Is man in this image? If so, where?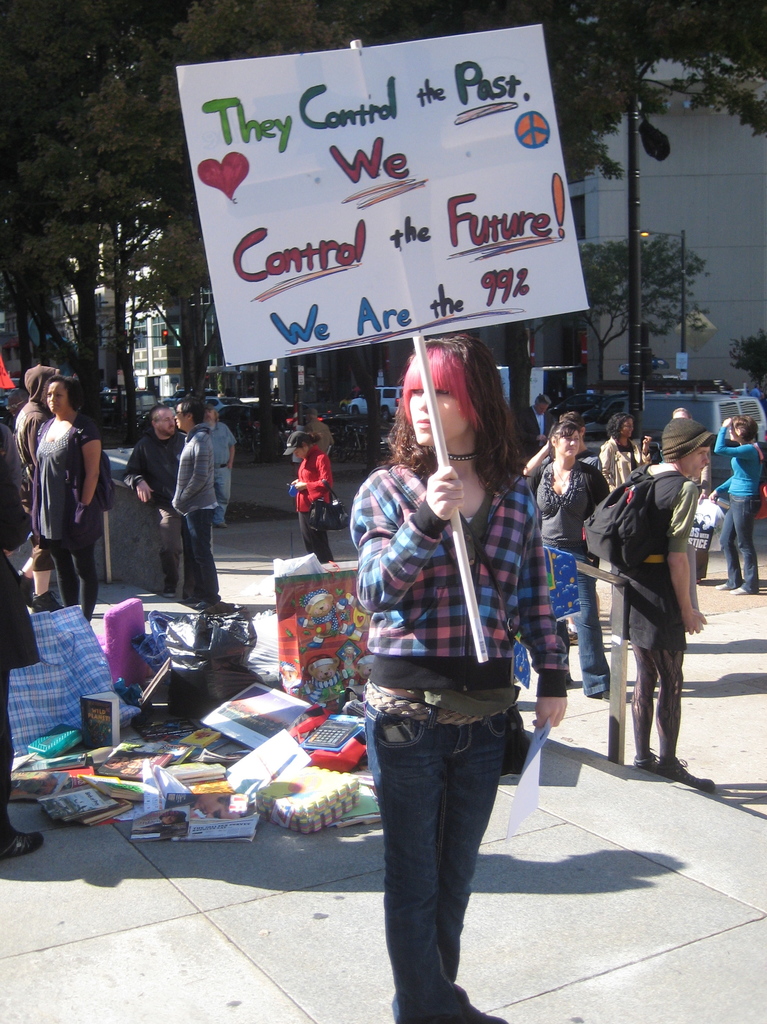
Yes, at {"x1": 165, "y1": 791, "x2": 248, "y2": 824}.
